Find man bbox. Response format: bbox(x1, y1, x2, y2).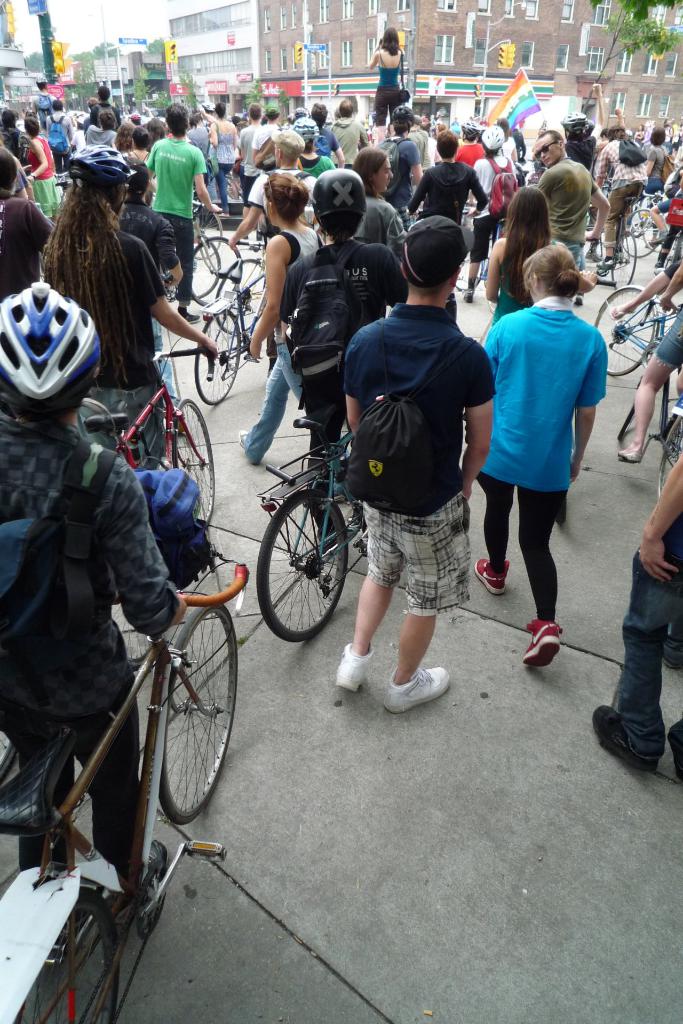
bbox(595, 123, 646, 268).
